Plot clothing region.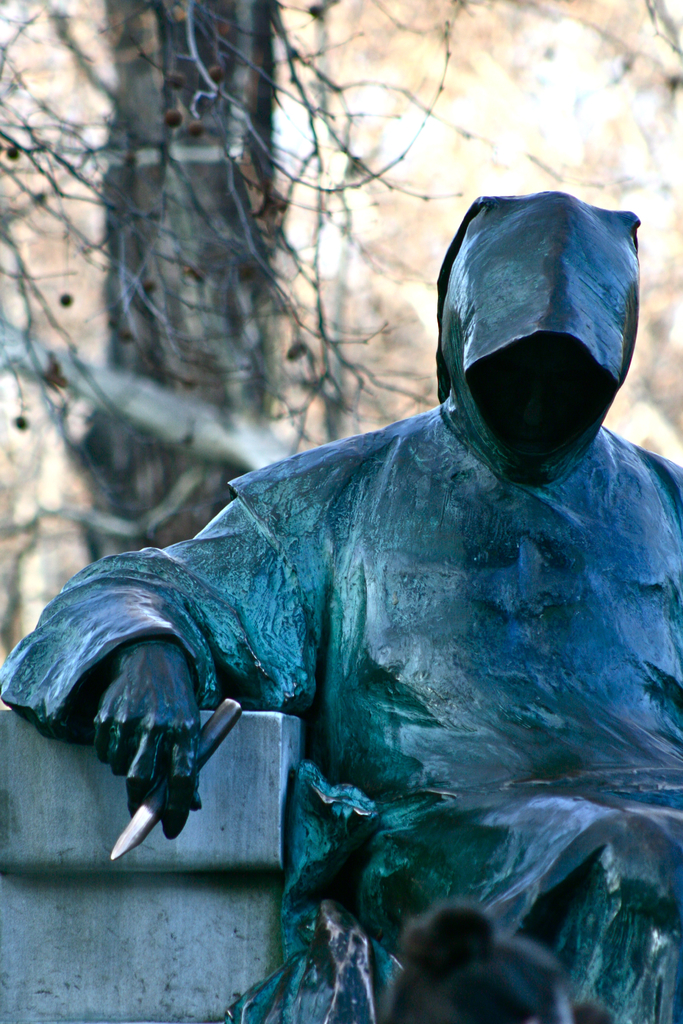
Plotted at {"left": 1, "top": 395, "right": 682, "bottom": 1023}.
